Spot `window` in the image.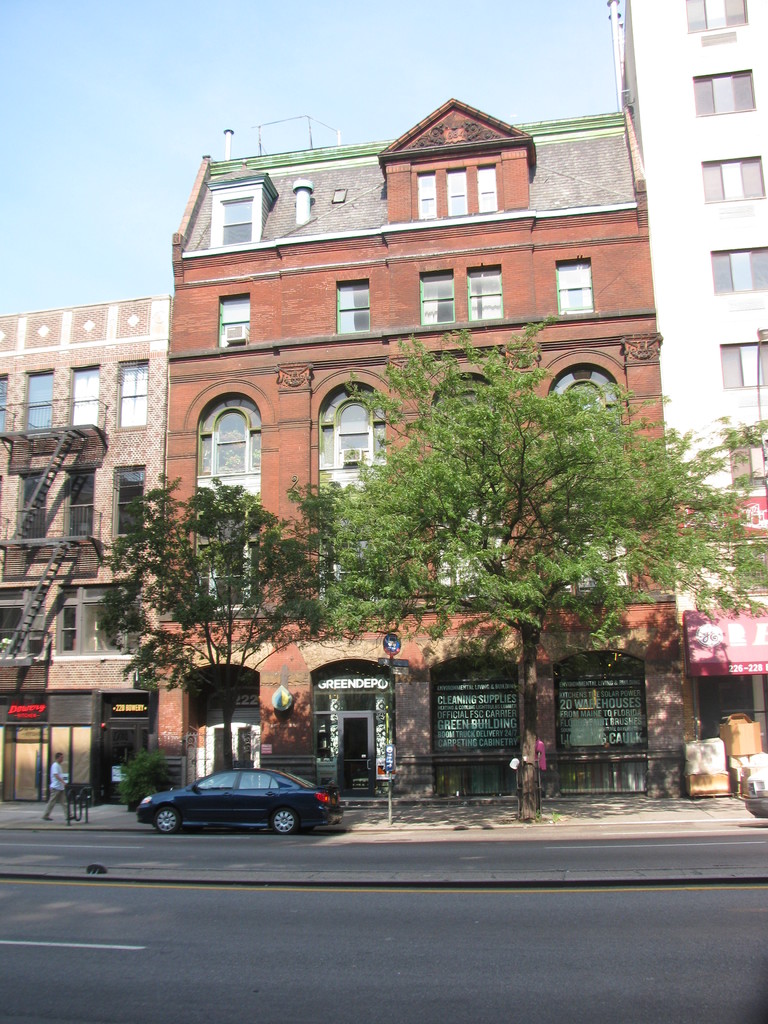
`window` found at l=322, t=373, r=390, b=540.
